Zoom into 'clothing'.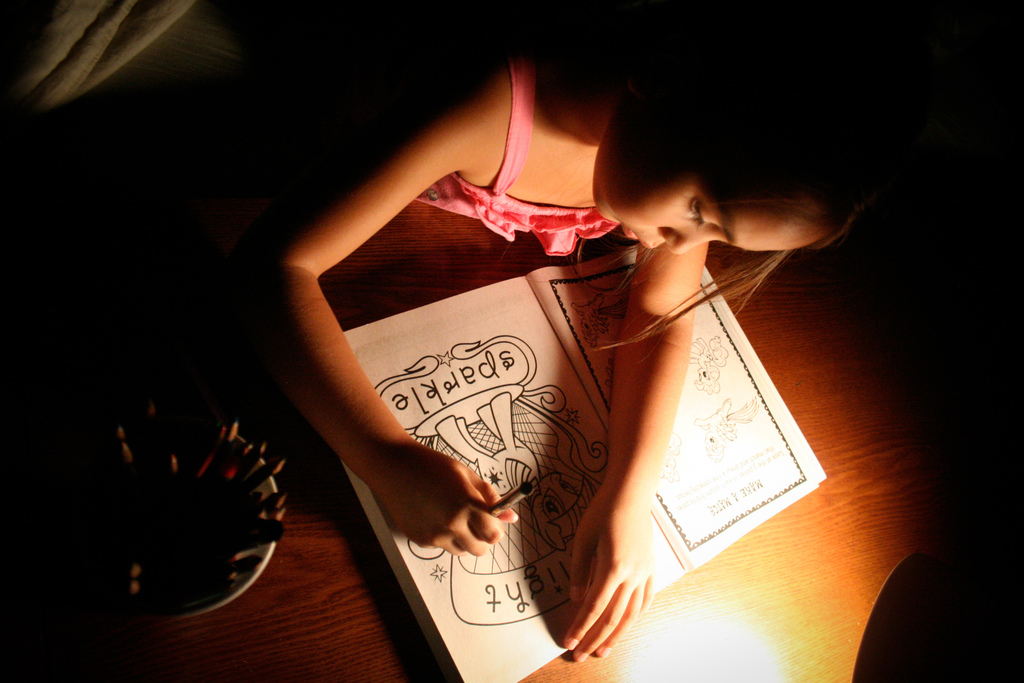
Zoom target: pyautogui.locateOnScreen(415, 48, 619, 258).
